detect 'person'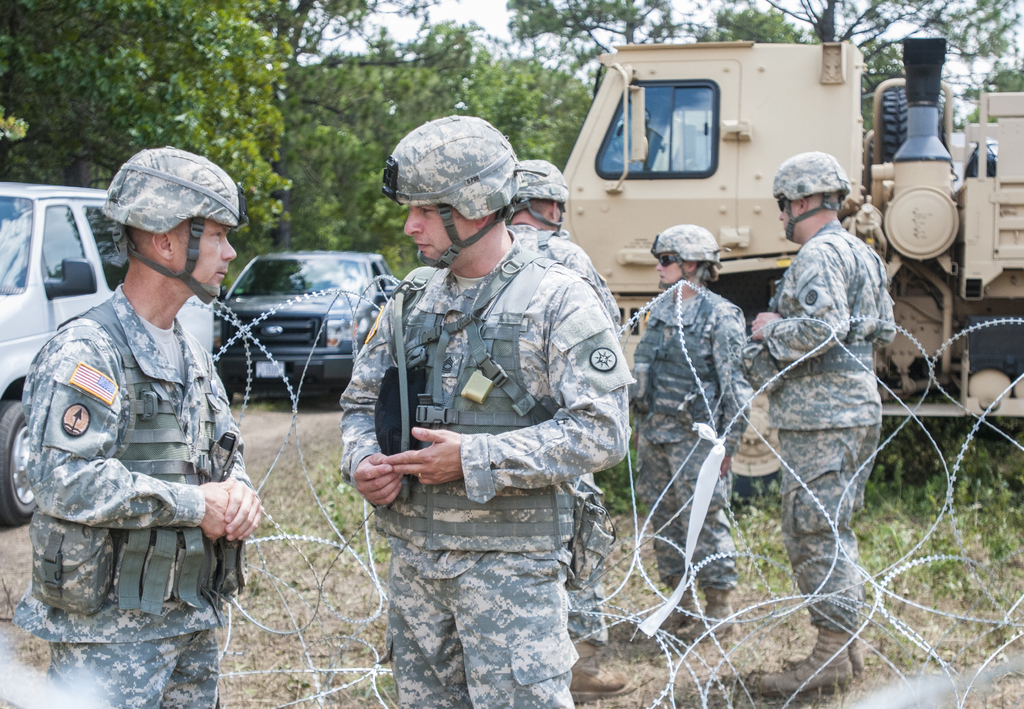
region(332, 115, 637, 707)
